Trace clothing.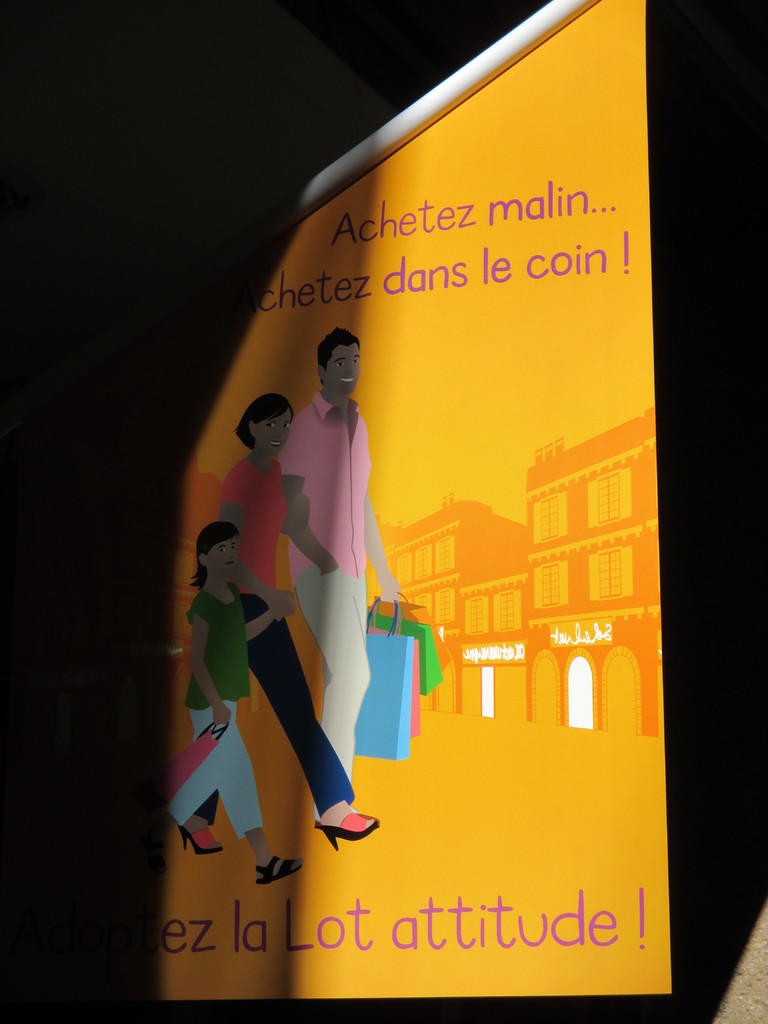
Traced to crop(217, 461, 322, 820).
